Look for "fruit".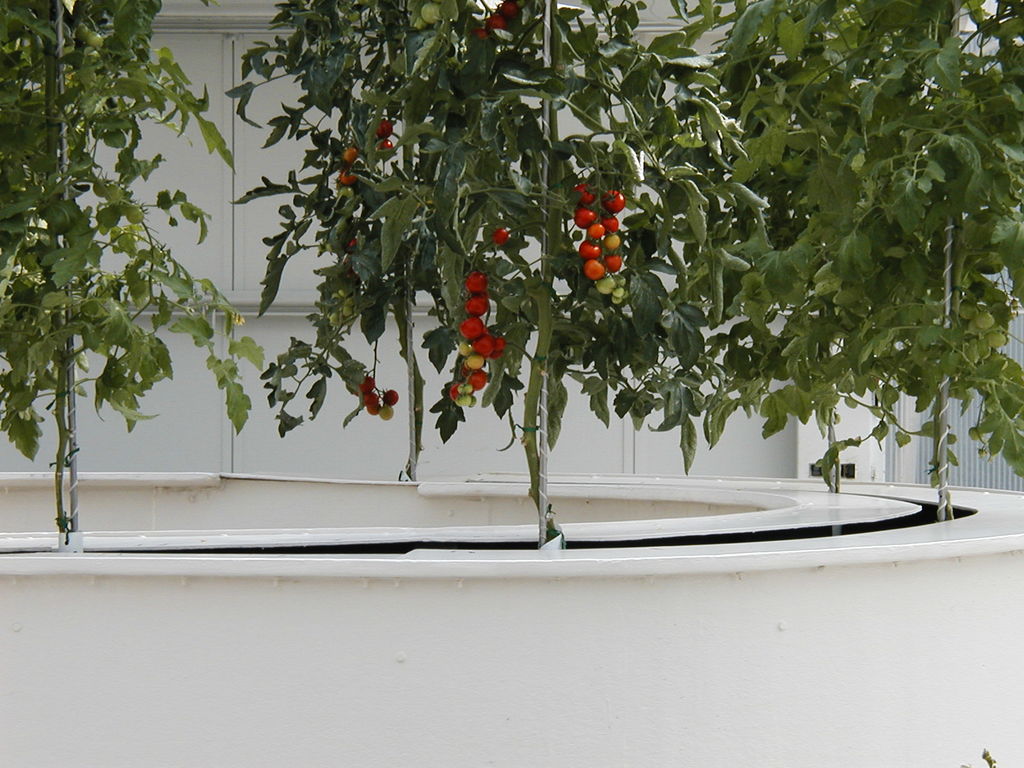
Found: <region>493, 232, 509, 246</region>.
